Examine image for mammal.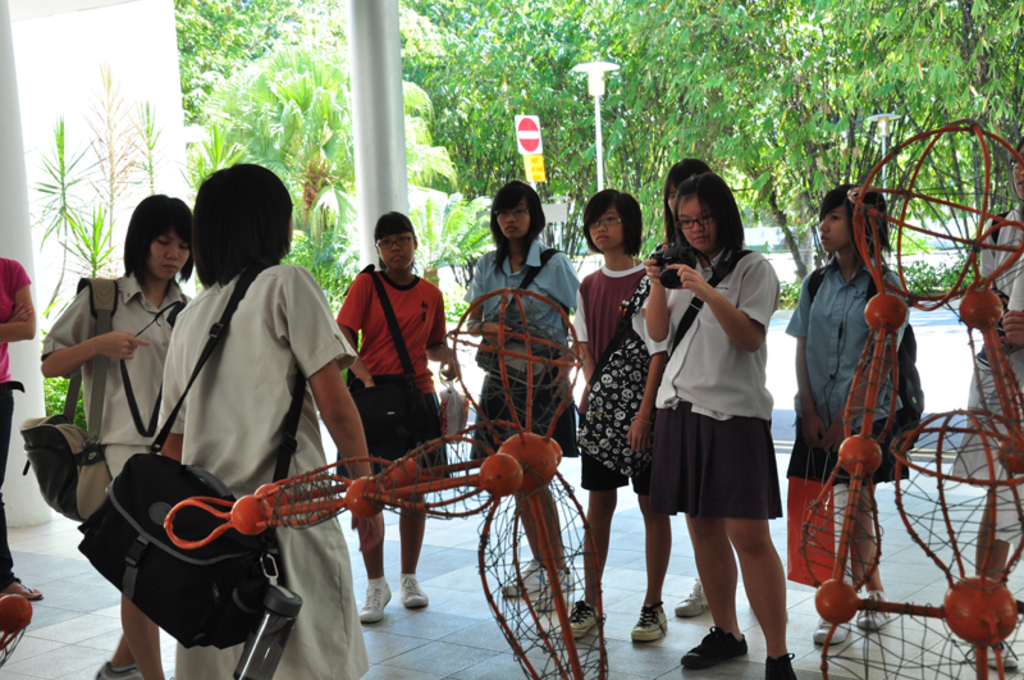
Examination result: bbox=[801, 154, 951, 610].
